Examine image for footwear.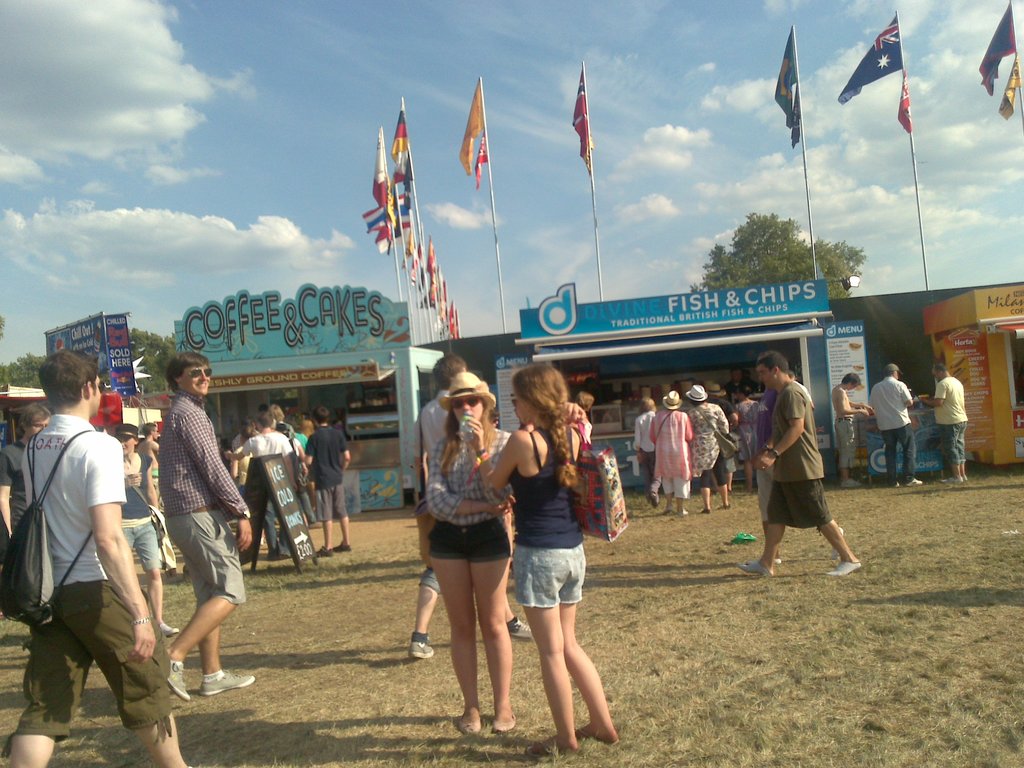
Examination result: 313, 546, 333, 557.
